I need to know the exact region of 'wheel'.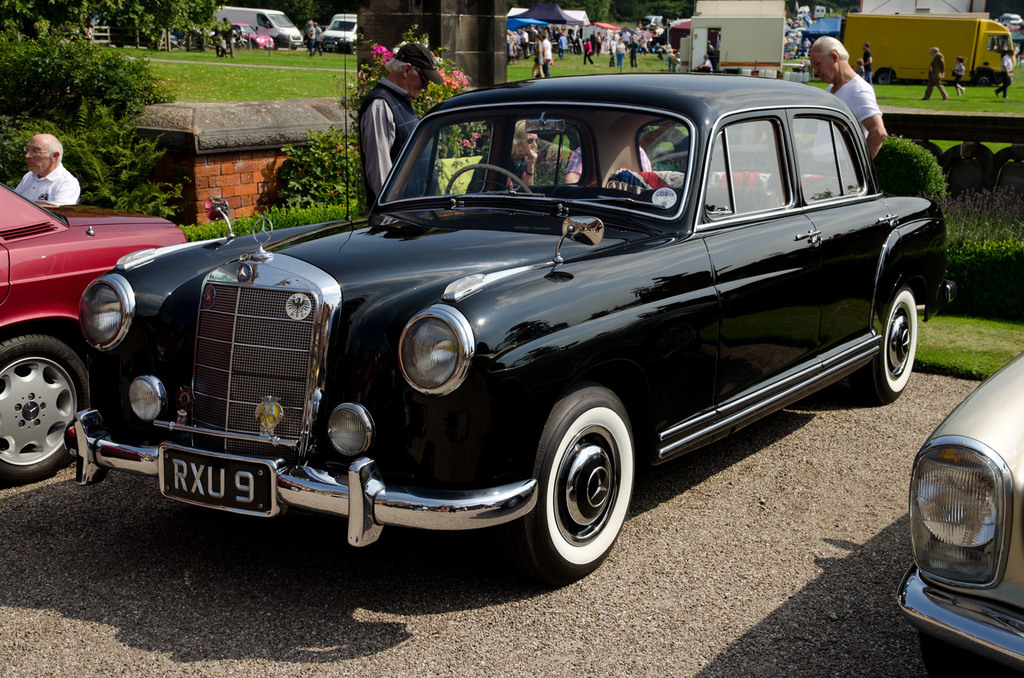
Region: rect(977, 74, 991, 86).
